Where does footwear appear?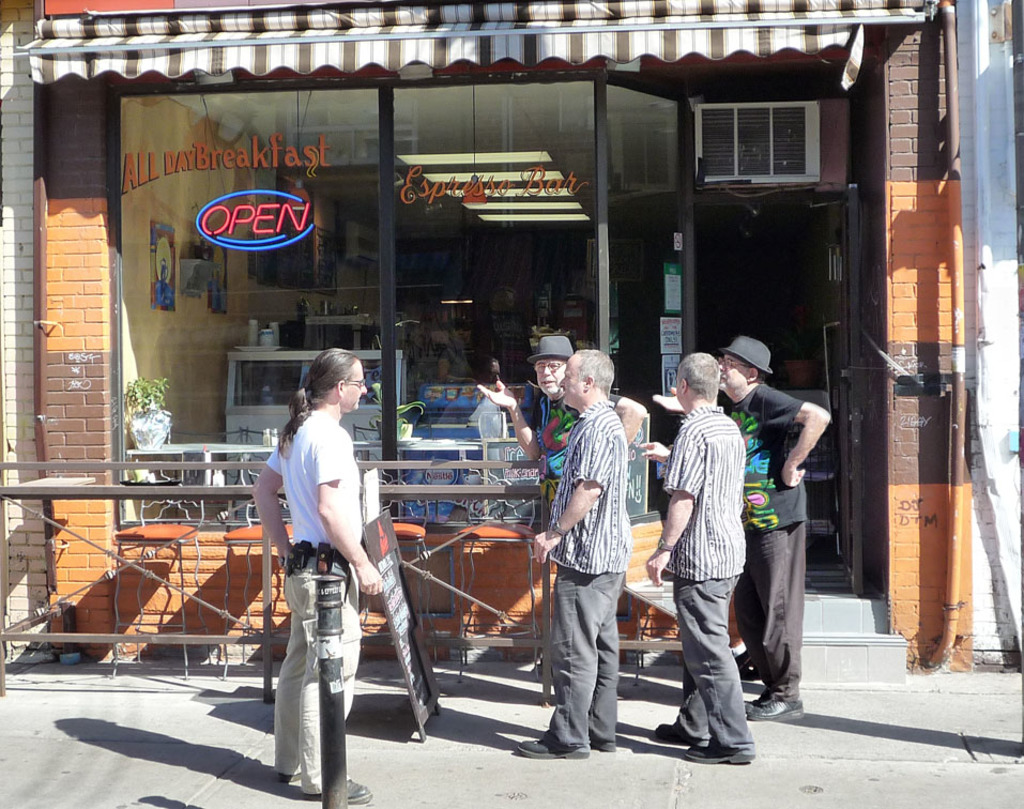
Appears at [left=516, top=728, right=591, bottom=759].
